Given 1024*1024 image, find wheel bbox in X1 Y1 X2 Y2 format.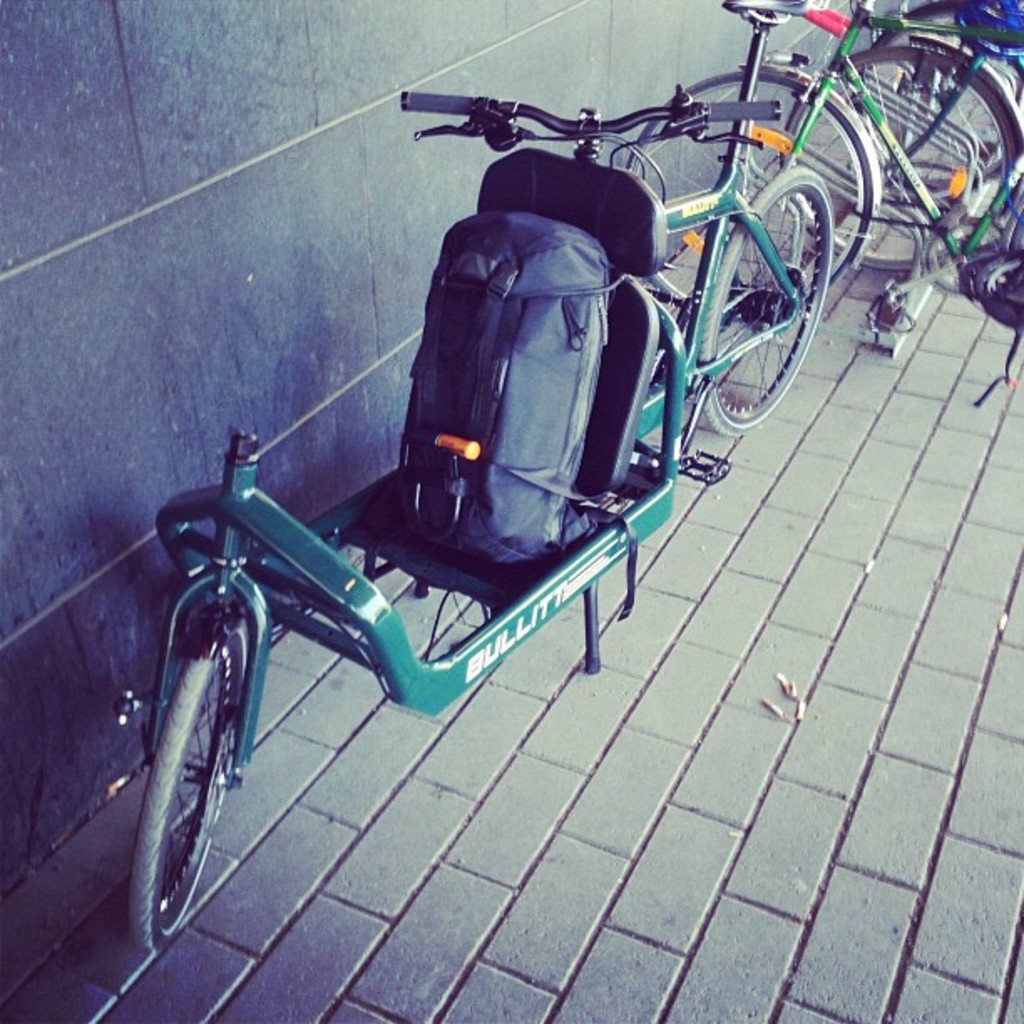
125 611 269 947.
